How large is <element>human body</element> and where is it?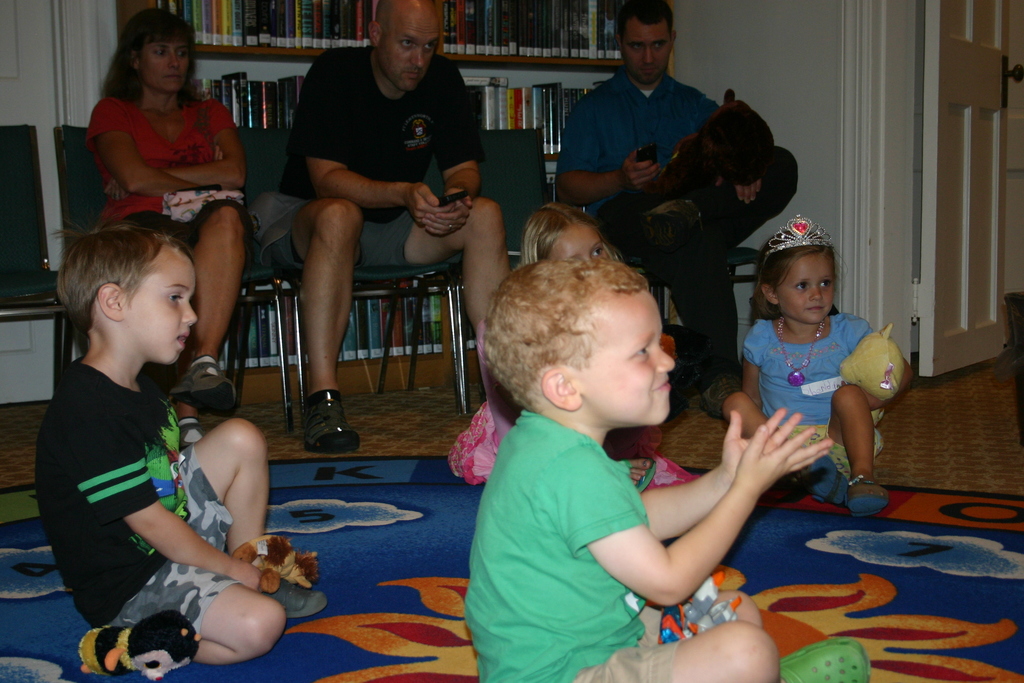
Bounding box: left=33, top=170, right=283, bottom=673.
